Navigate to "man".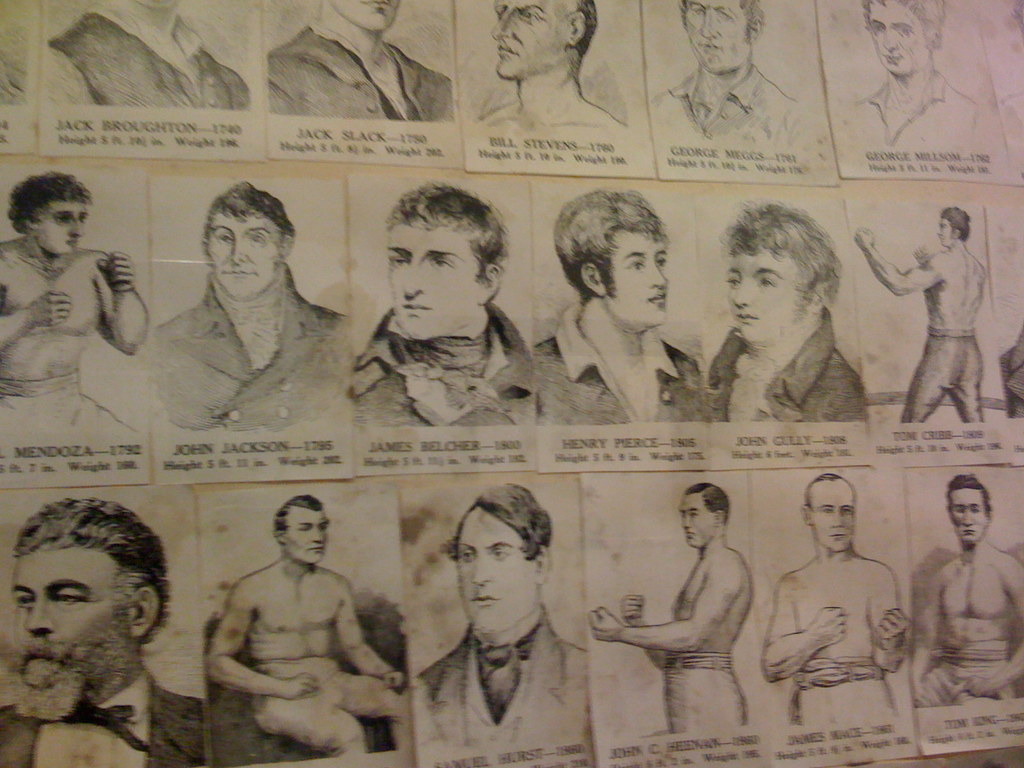
Navigation target: crop(353, 185, 536, 431).
